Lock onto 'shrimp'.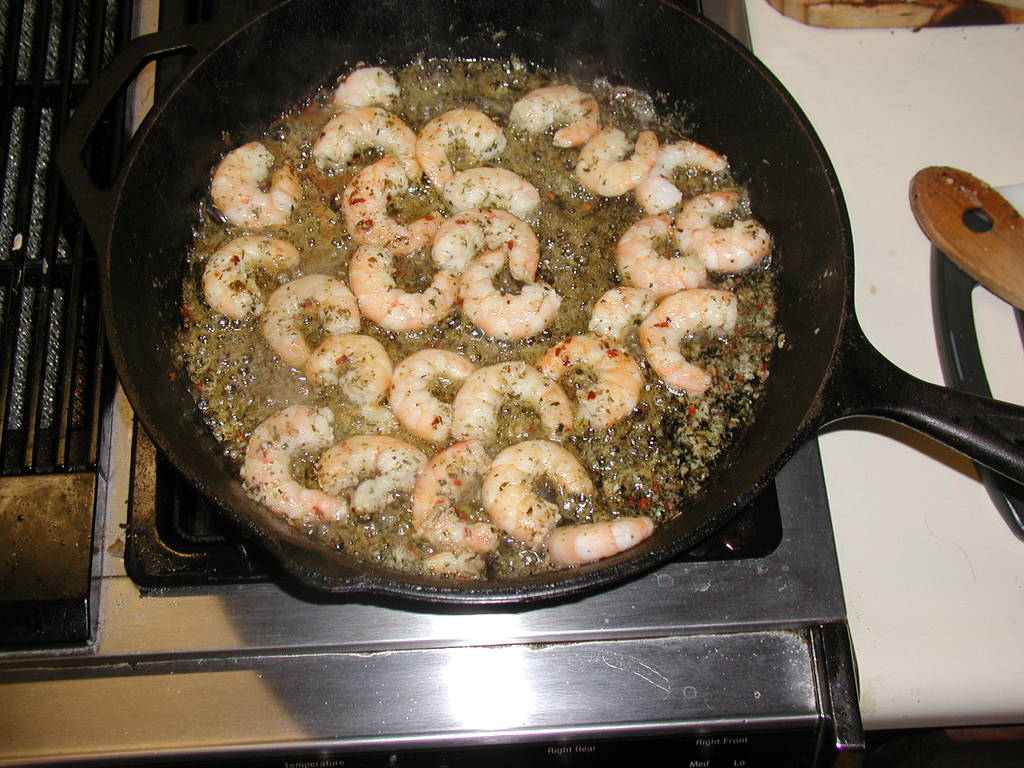
Locked: pyautogui.locateOnScreen(470, 433, 590, 535).
